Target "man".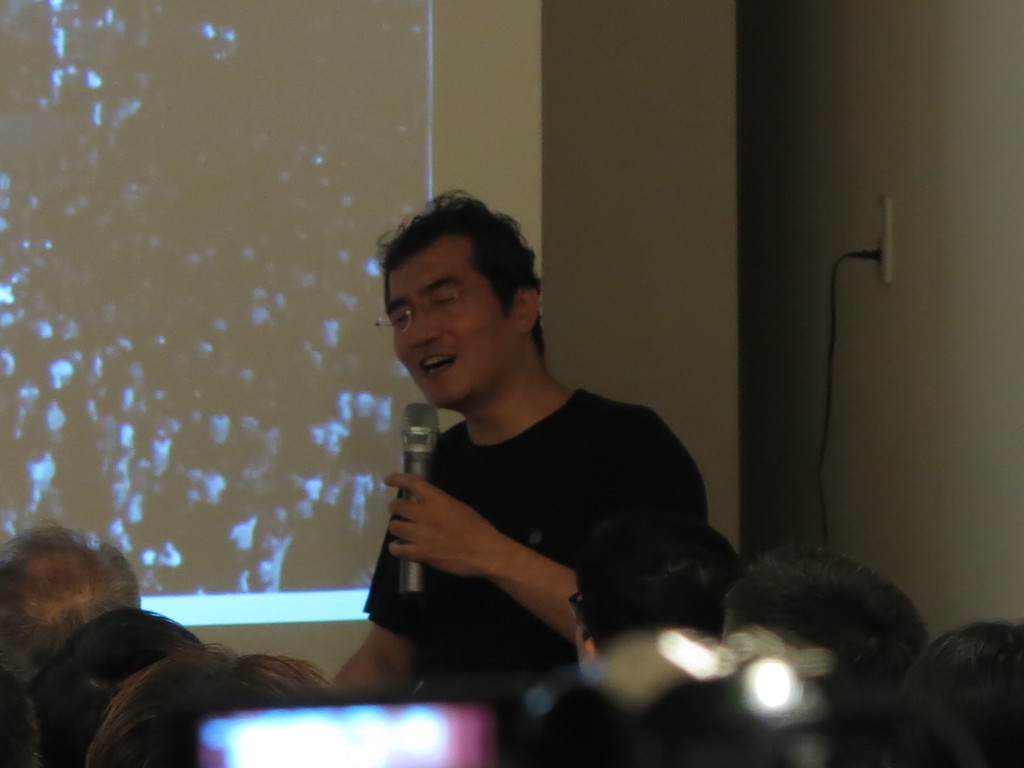
Target region: bbox=(0, 517, 140, 691).
